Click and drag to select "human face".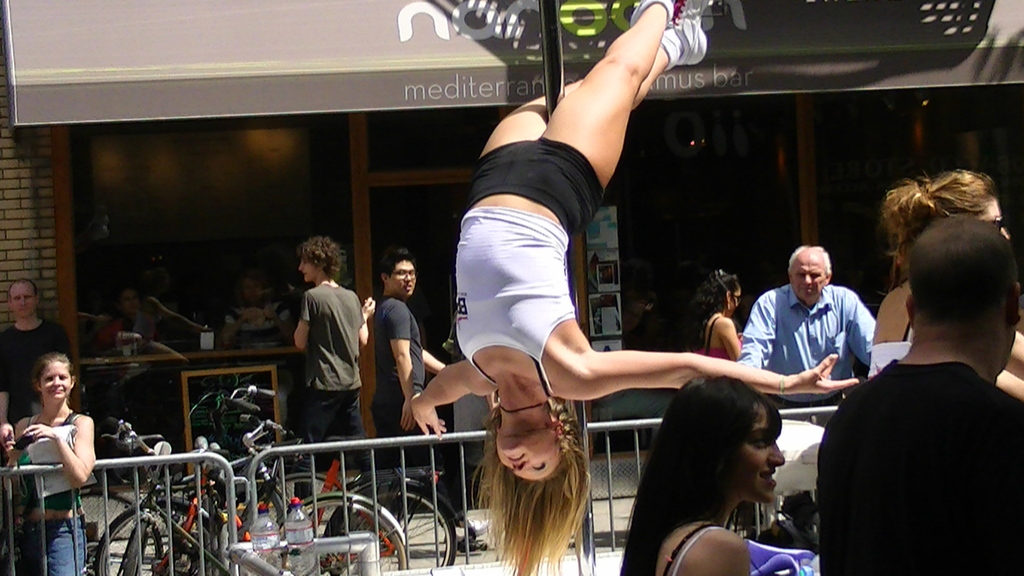
Selection: (300, 257, 320, 280).
